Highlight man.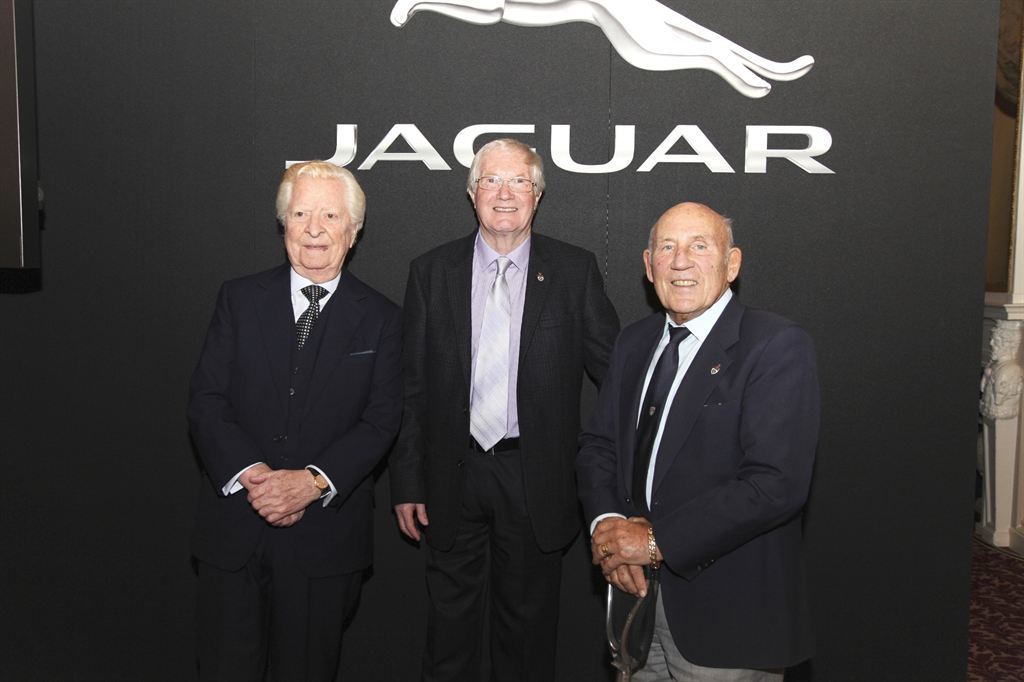
Highlighted region: x1=386 y1=139 x2=625 y2=681.
